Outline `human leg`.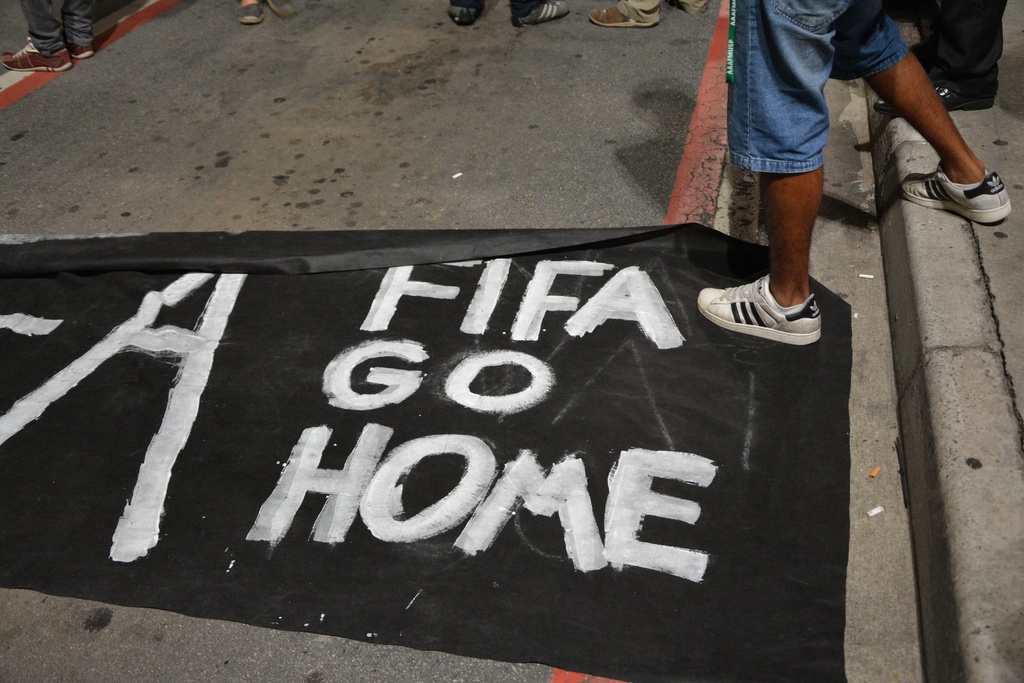
Outline: l=696, t=0, r=836, b=344.
